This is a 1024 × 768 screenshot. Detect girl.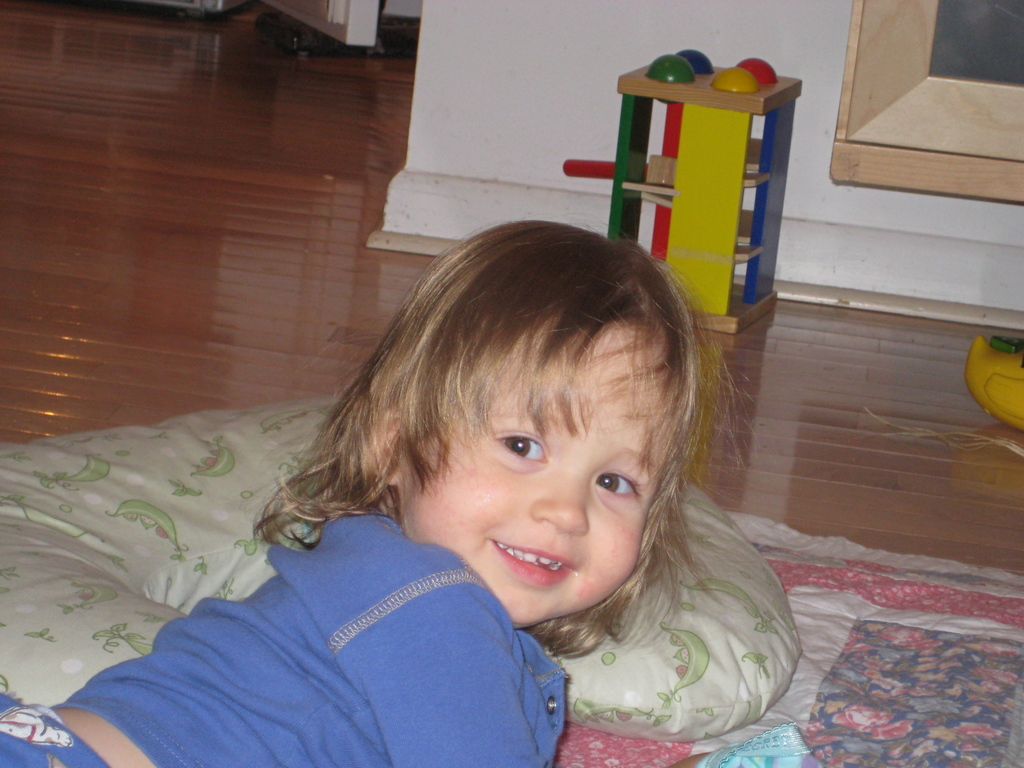
box(0, 223, 719, 767).
